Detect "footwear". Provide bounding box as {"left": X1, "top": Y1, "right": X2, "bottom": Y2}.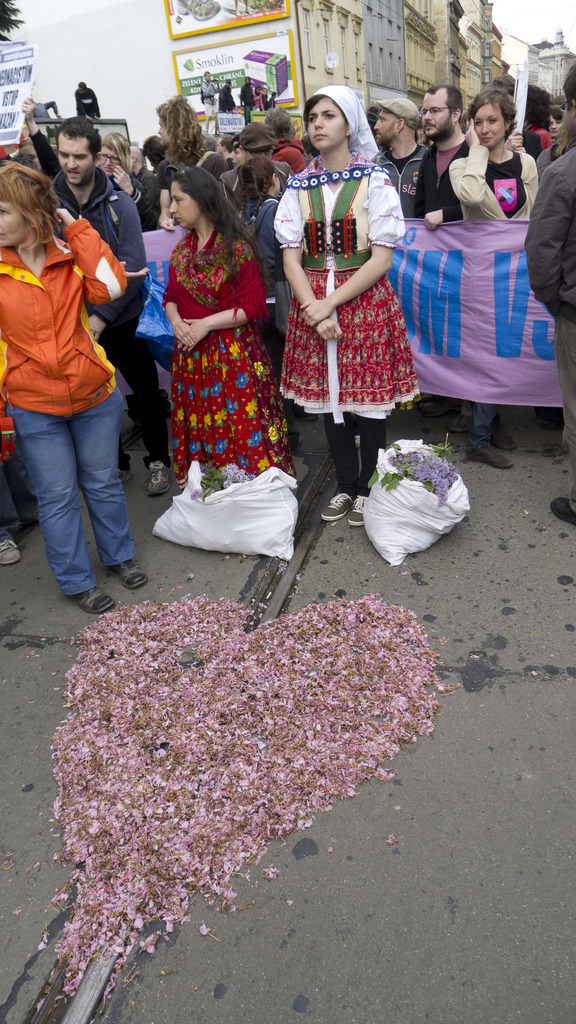
{"left": 319, "top": 488, "right": 356, "bottom": 518}.
